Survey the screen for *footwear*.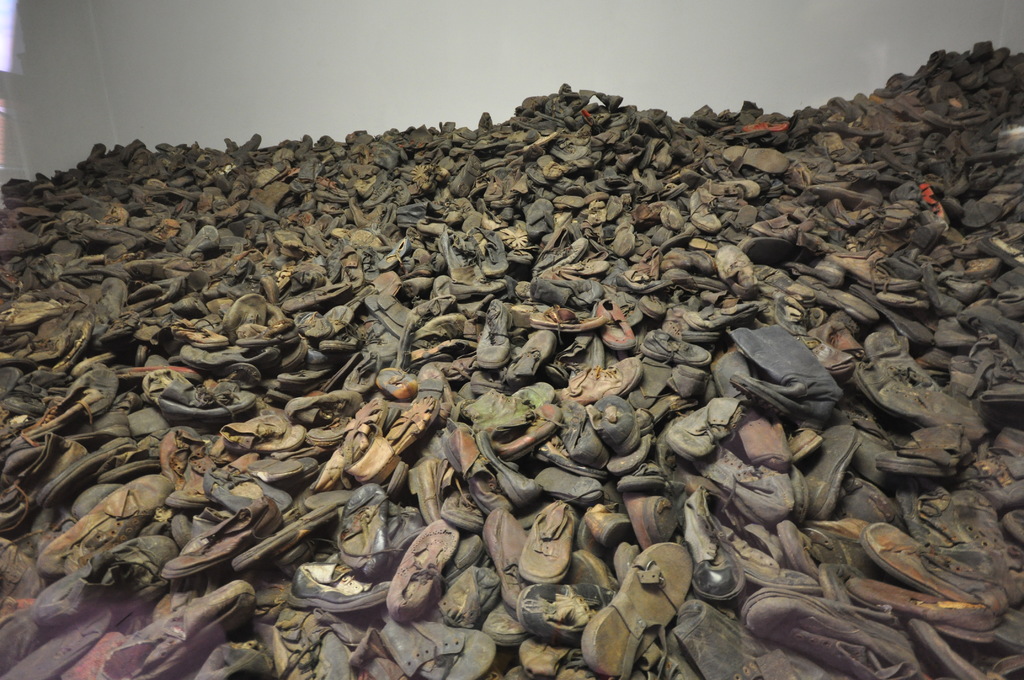
Survey found: {"x1": 577, "y1": 537, "x2": 695, "y2": 679}.
